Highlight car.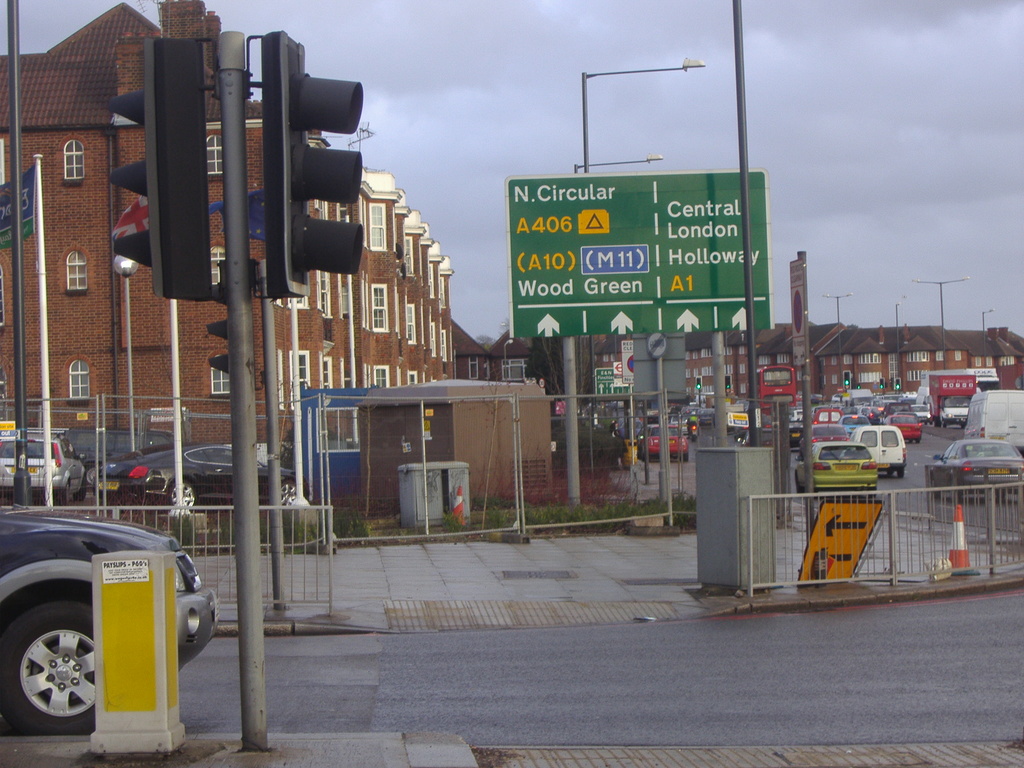
Highlighted region: <region>90, 441, 298, 513</region>.
